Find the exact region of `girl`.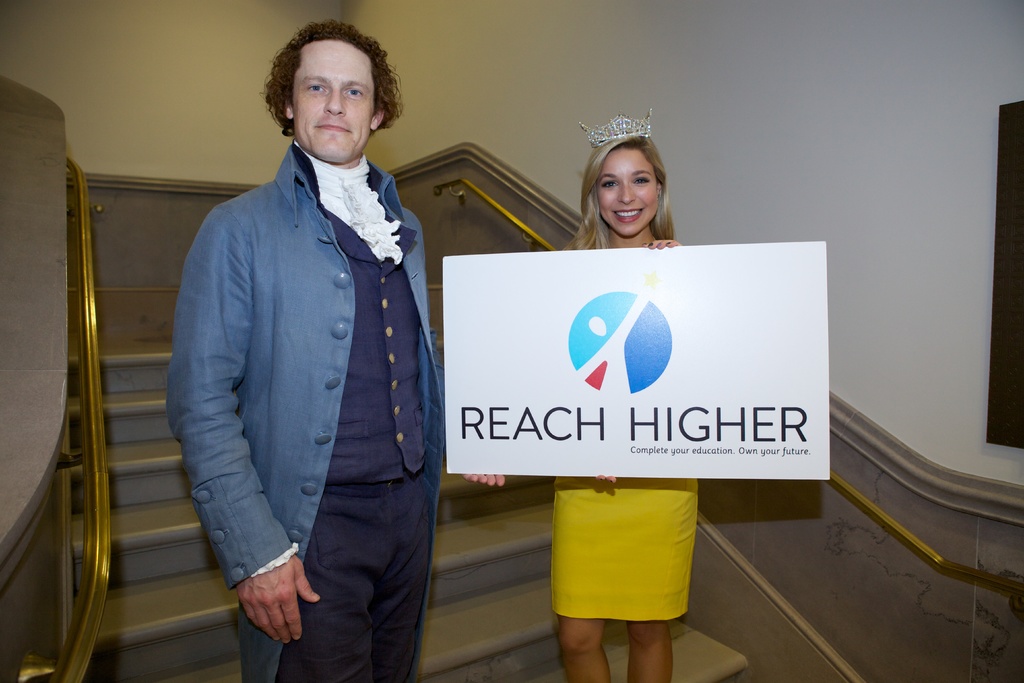
Exact region: detection(465, 109, 702, 682).
